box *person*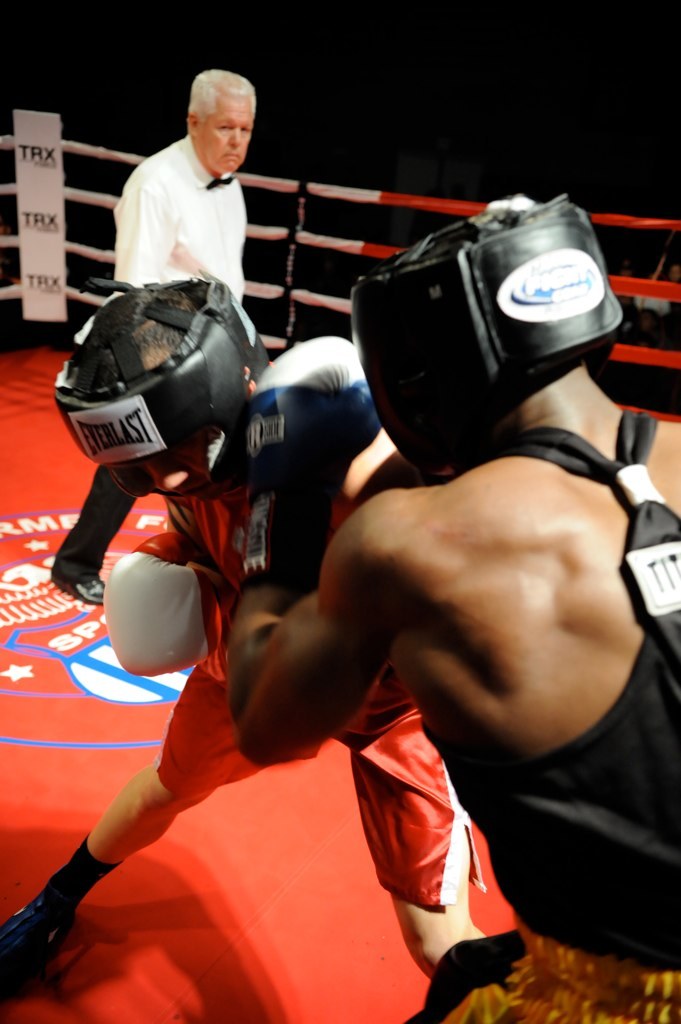
{"x1": 49, "y1": 57, "x2": 258, "y2": 611}
